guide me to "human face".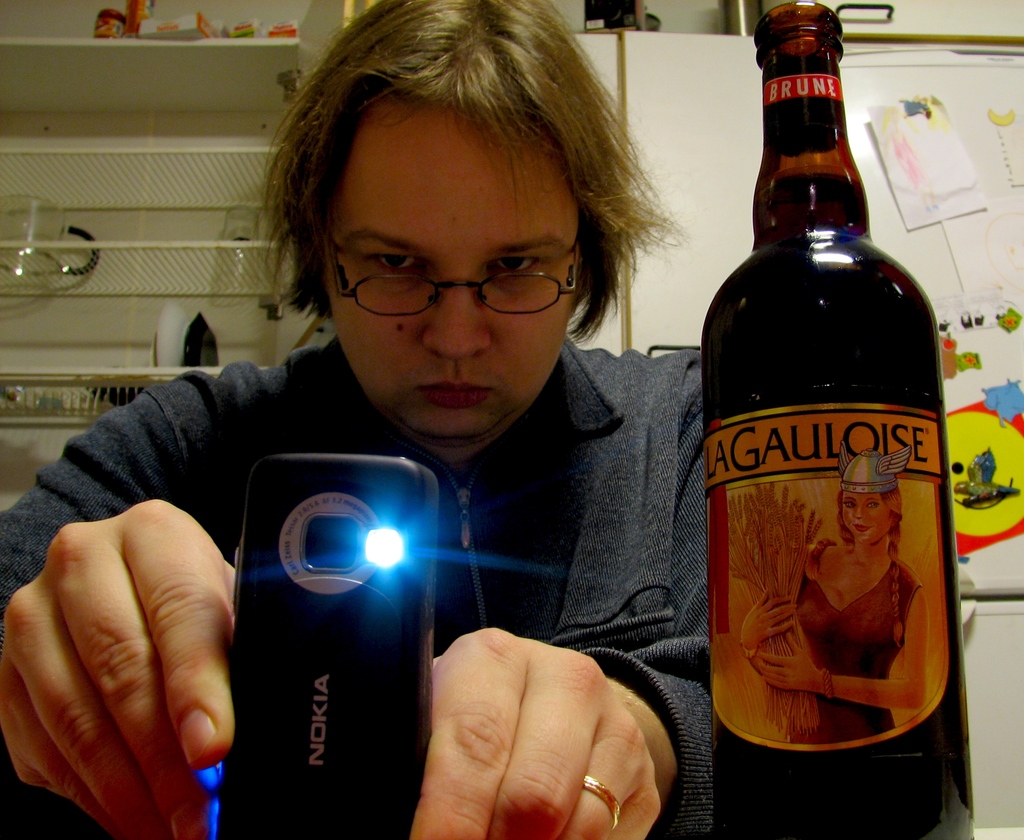
Guidance: {"left": 329, "top": 92, "right": 581, "bottom": 446}.
